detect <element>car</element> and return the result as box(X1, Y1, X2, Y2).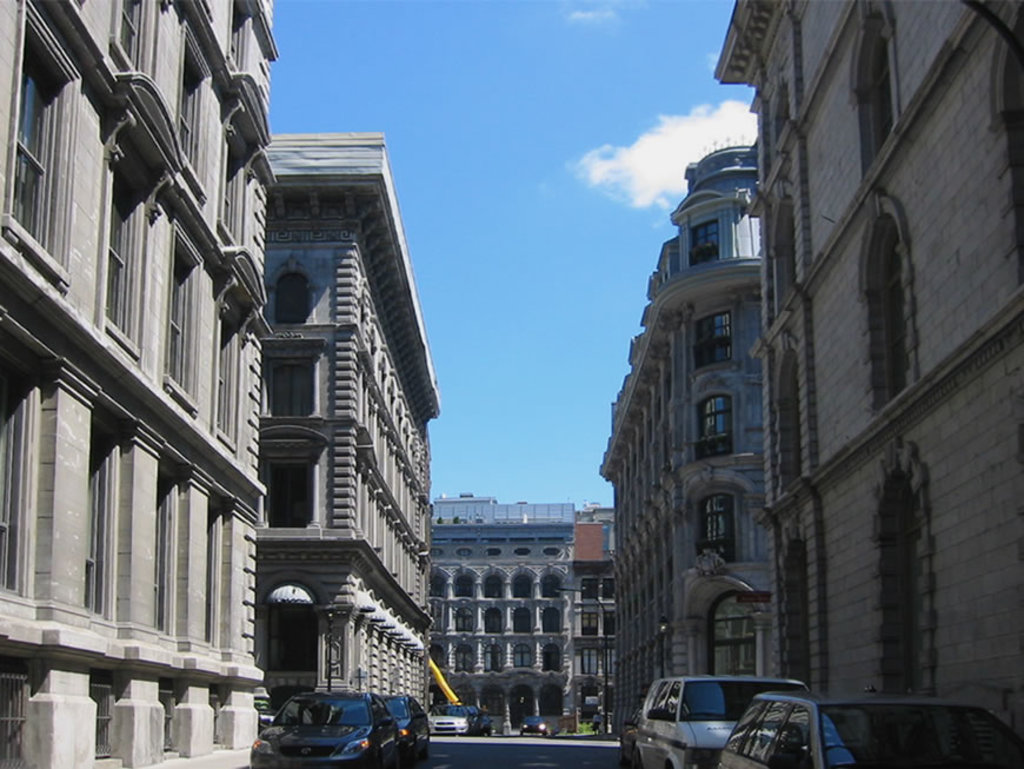
box(621, 701, 645, 764).
